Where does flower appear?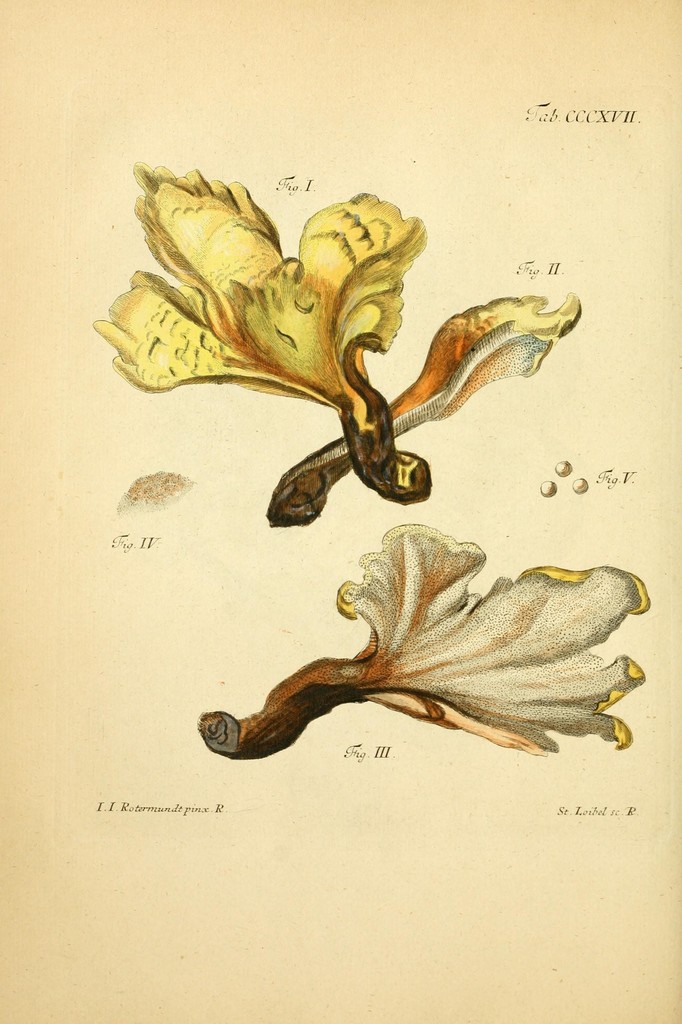
Appears at [191,516,665,764].
